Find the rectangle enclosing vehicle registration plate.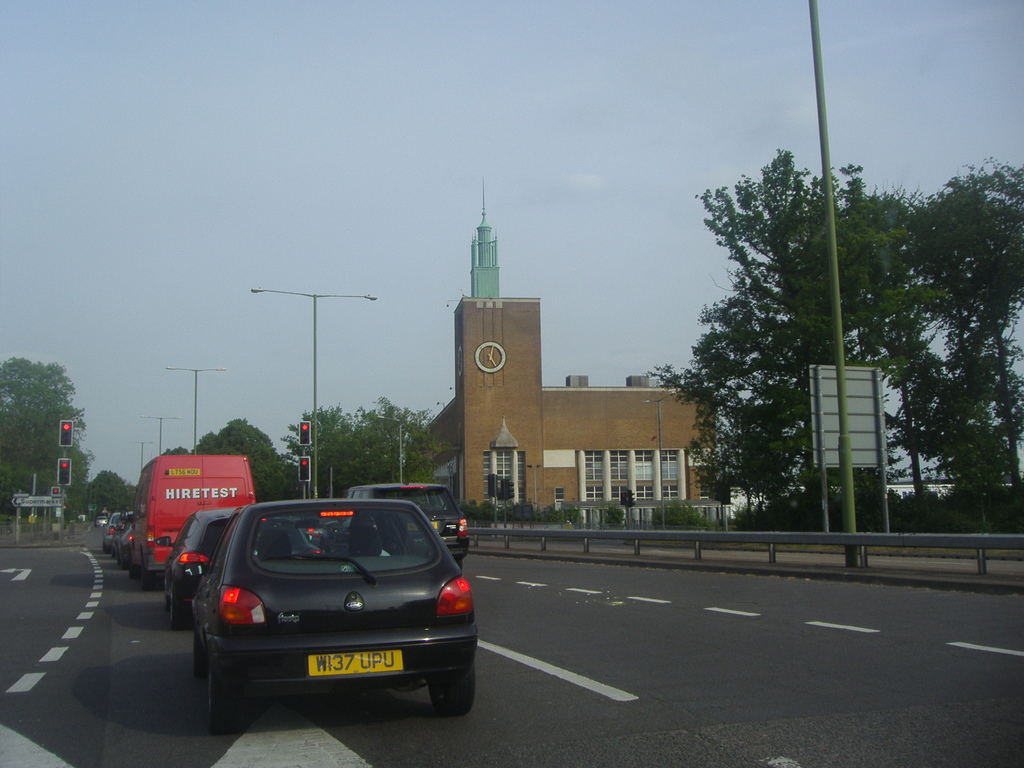
[407,520,437,529].
